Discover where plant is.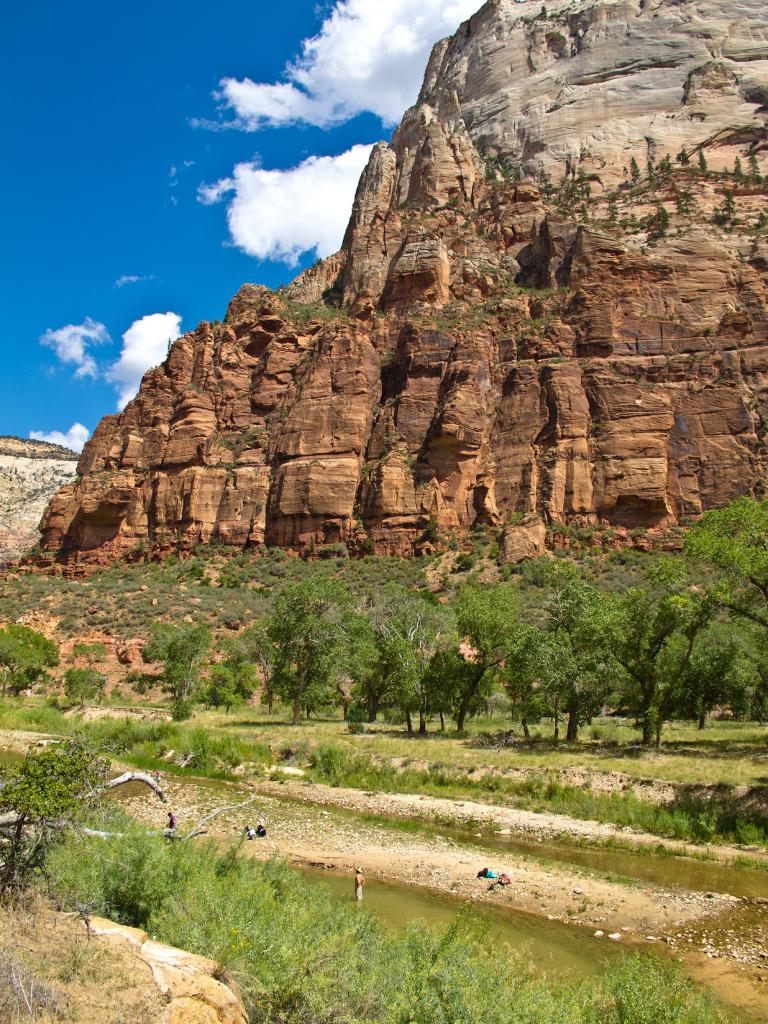
Discovered at BBox(534, 507, 547, 521).
